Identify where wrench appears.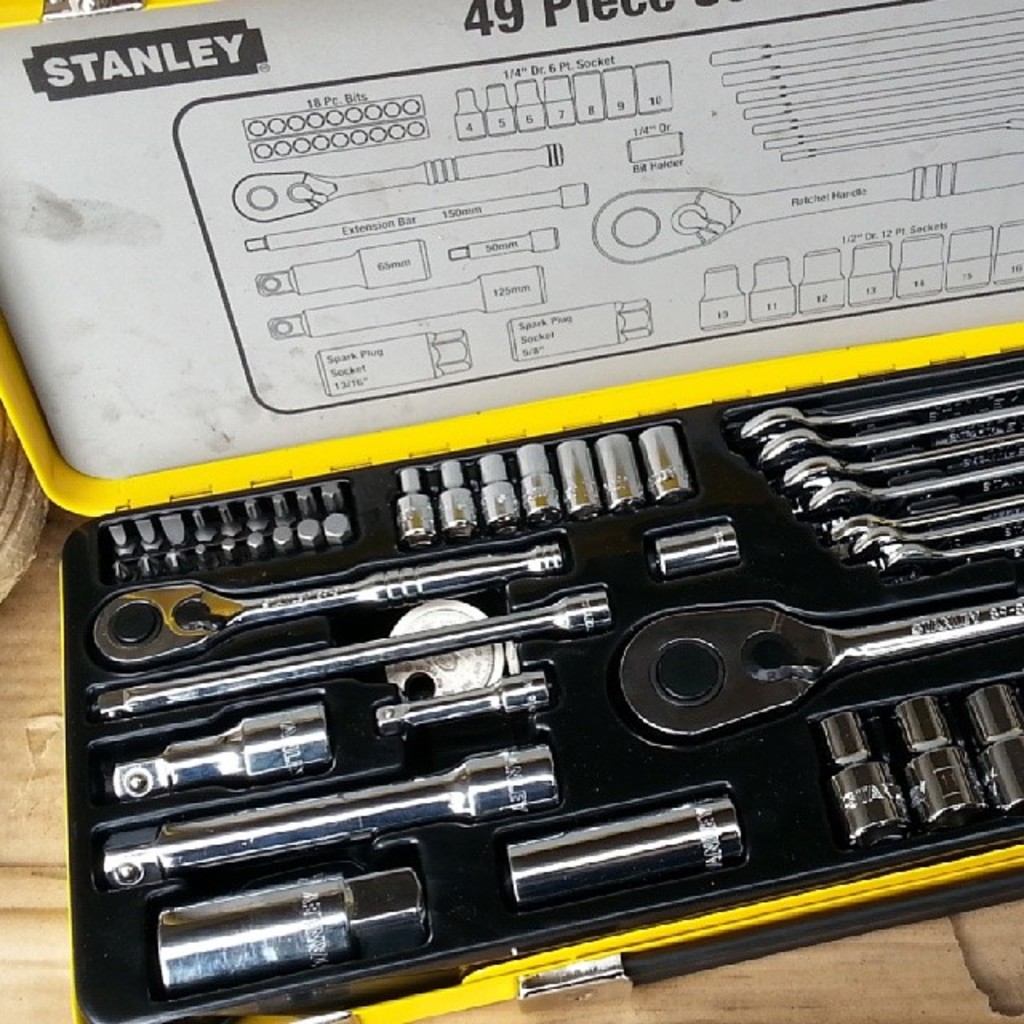
Appears at <bbox>779, 426, 1016, 491</bbox>.
